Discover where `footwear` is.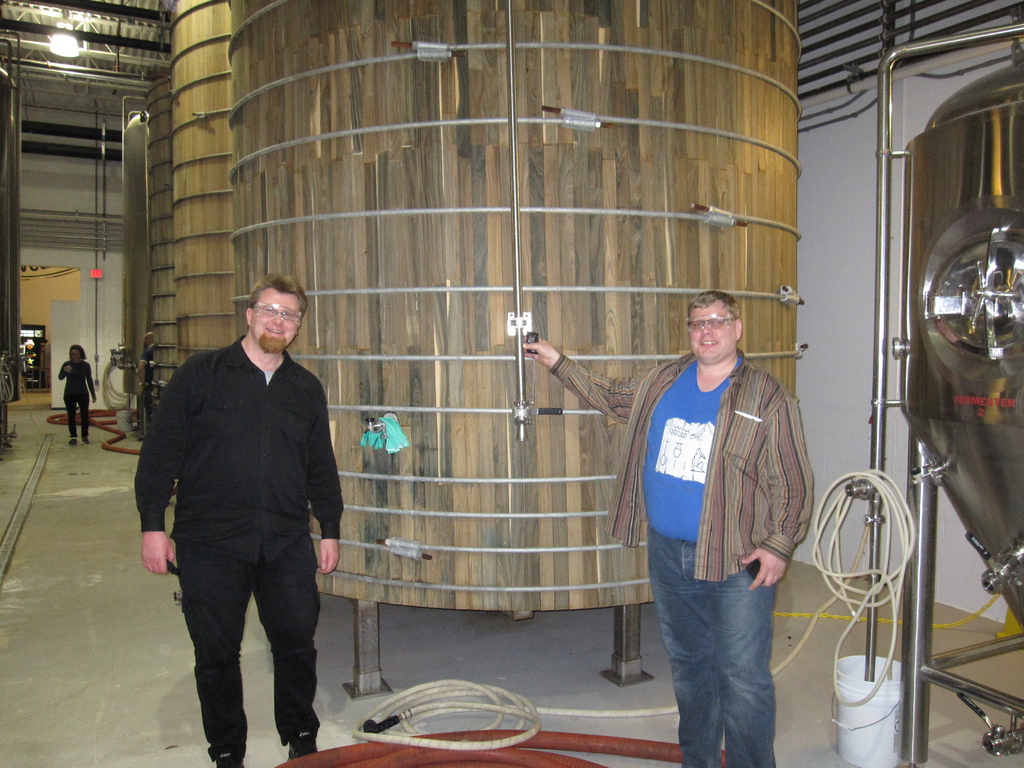
Discovered at x1=288 y1=728 x2=317 y2=760.
